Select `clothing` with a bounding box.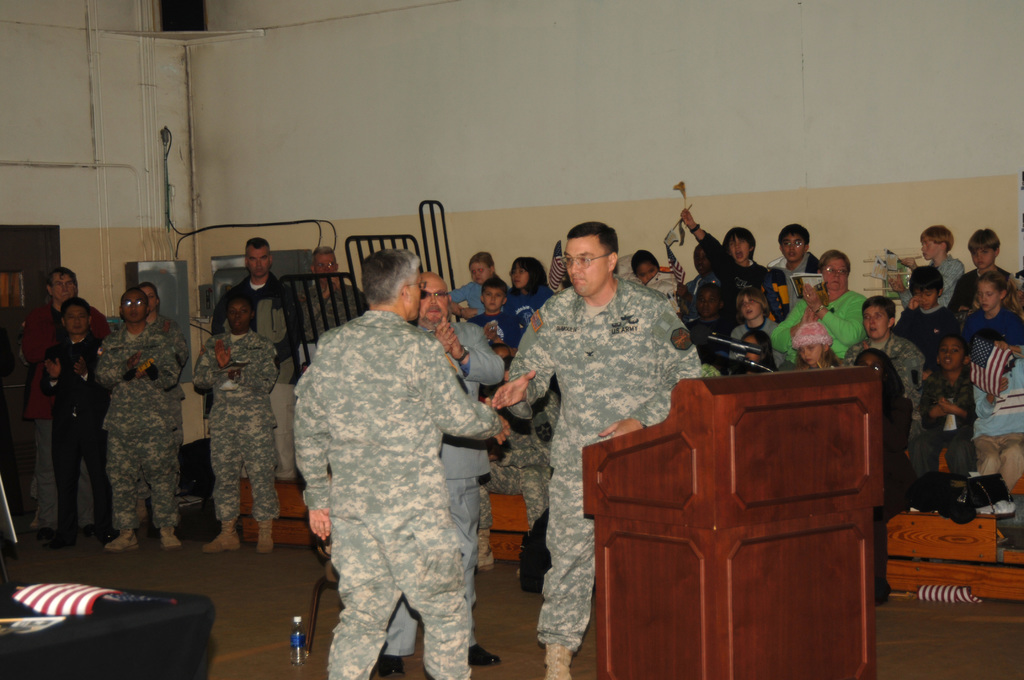
(x1=906, y1=362, x2=977, y2=469).
